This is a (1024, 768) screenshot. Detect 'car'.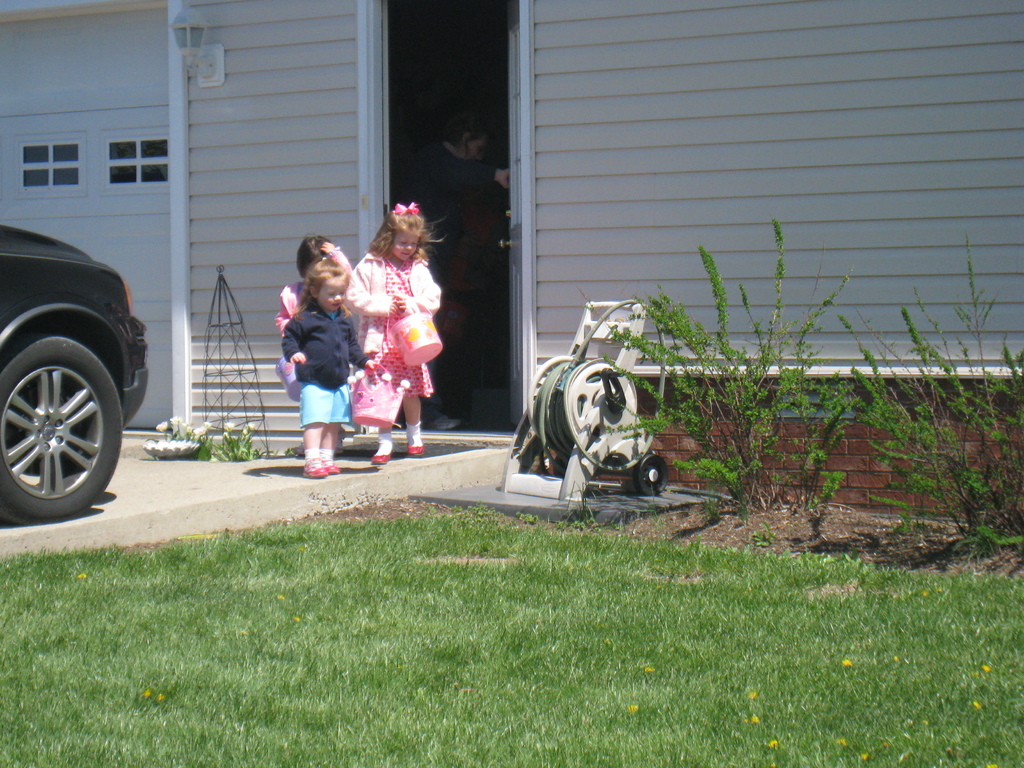
0,226,149,525.
